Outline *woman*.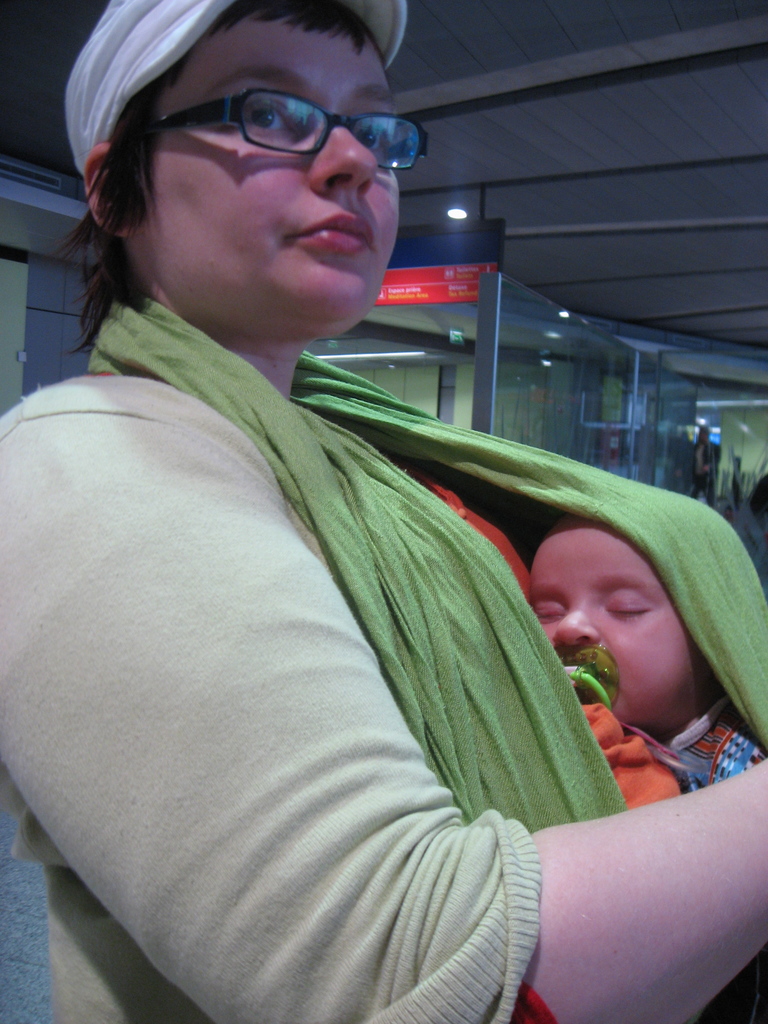
Outline: 3:58:692:1007.
